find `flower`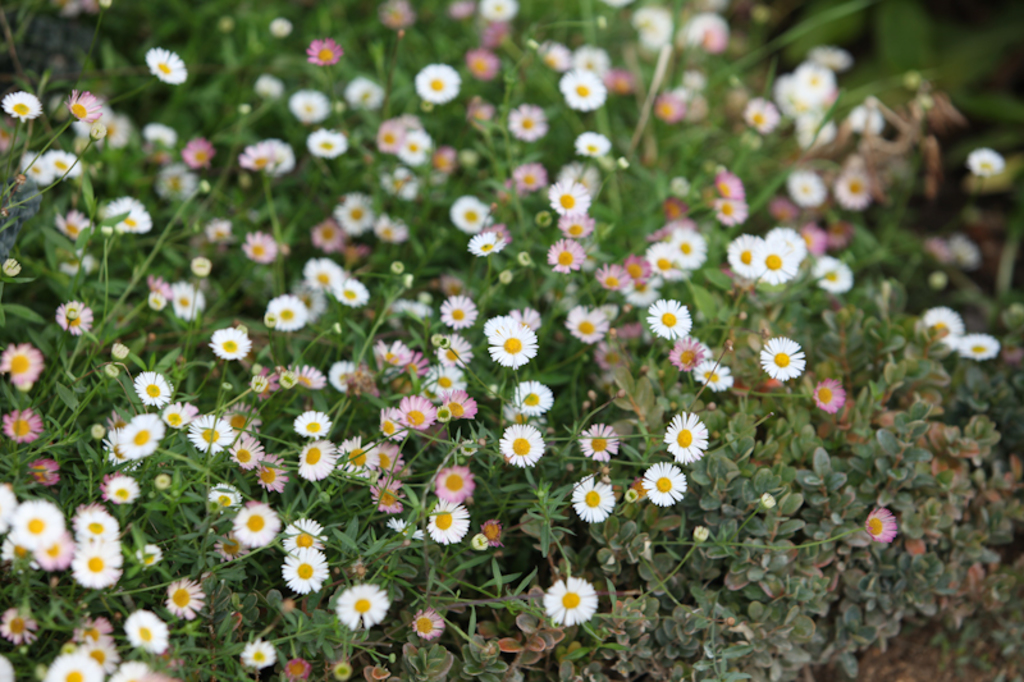
left=188, top=255, right=215, bottom=276
